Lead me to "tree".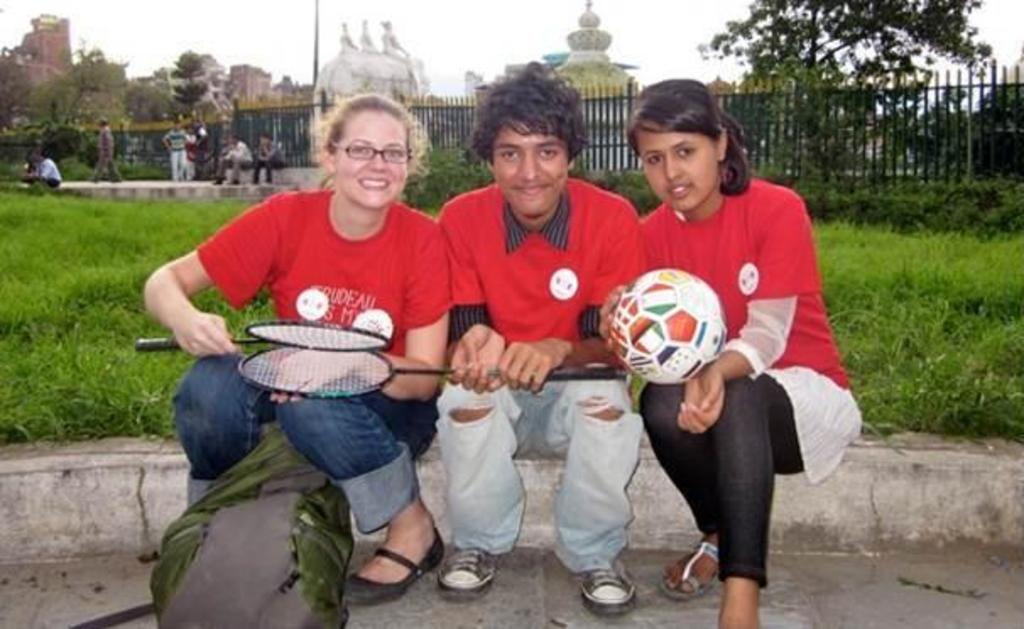
Lead to locate(27, 37, 132, 149).
